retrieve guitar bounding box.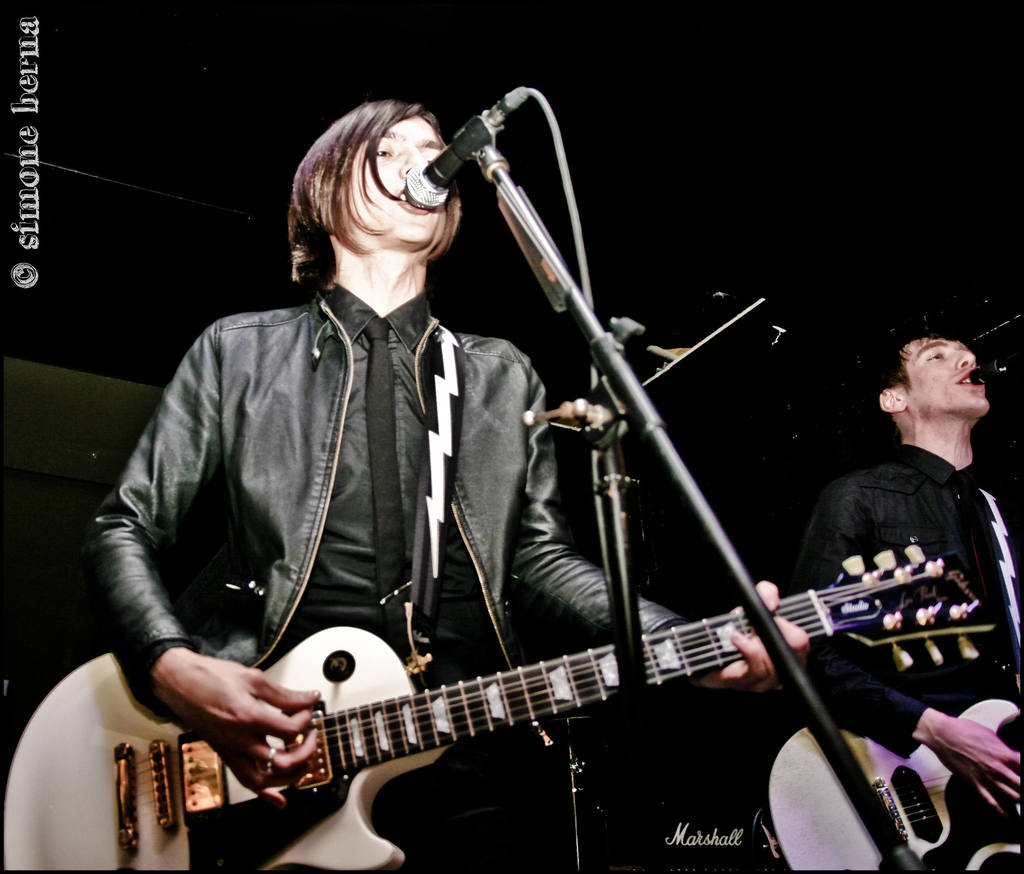
Bounding box: box(761, 695, 1018, 873).
